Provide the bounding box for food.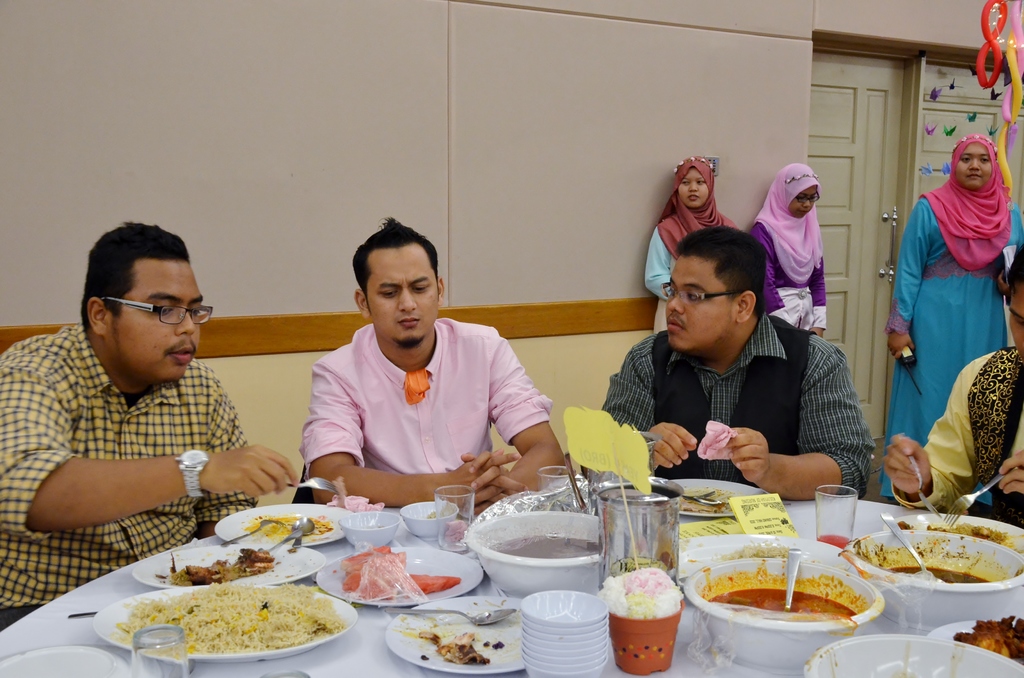
detection(243, 515, 332, 540).
